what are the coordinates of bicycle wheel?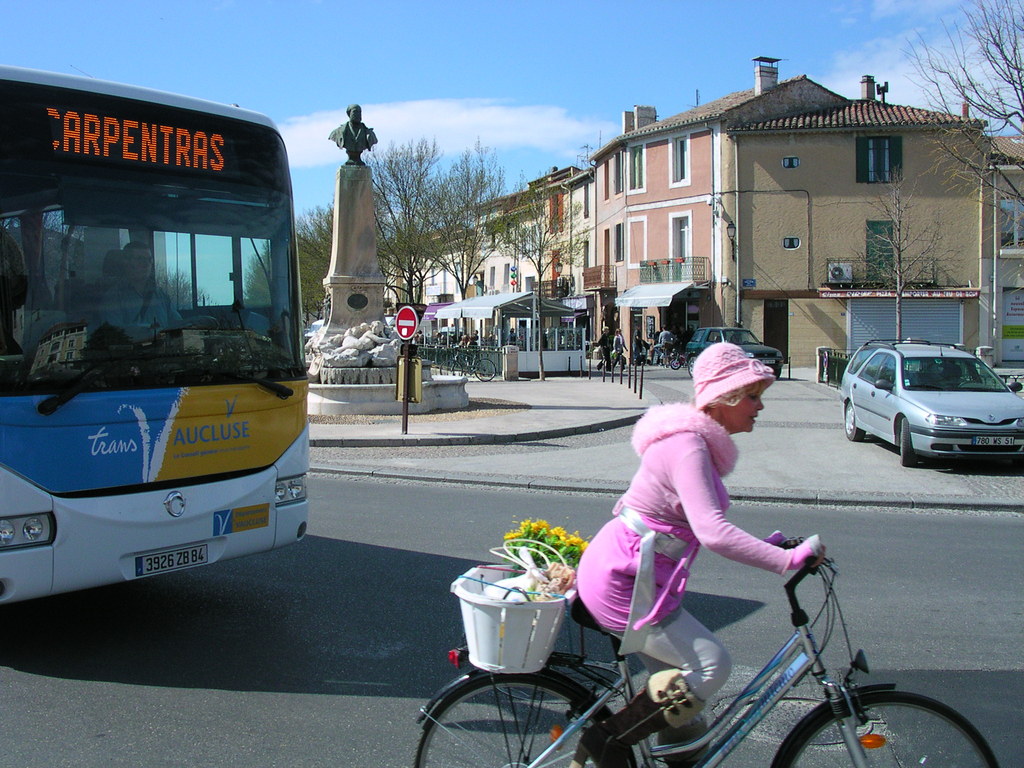
438:352:467:381.
